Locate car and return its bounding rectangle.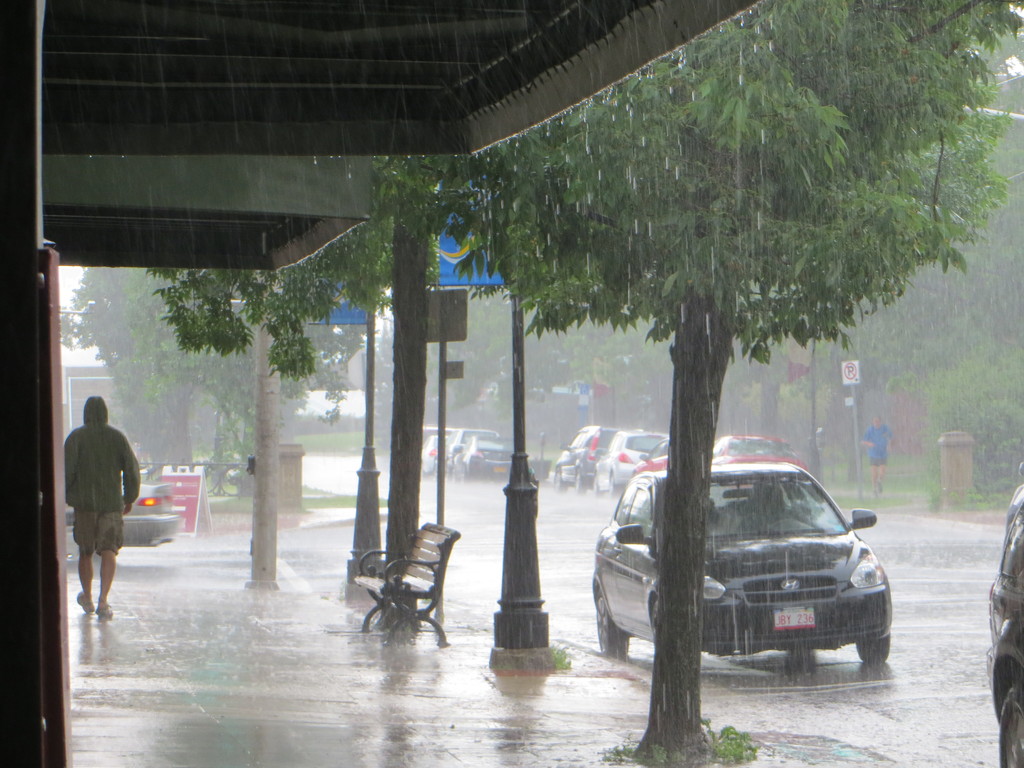
box(592, 462, 892, 664).
